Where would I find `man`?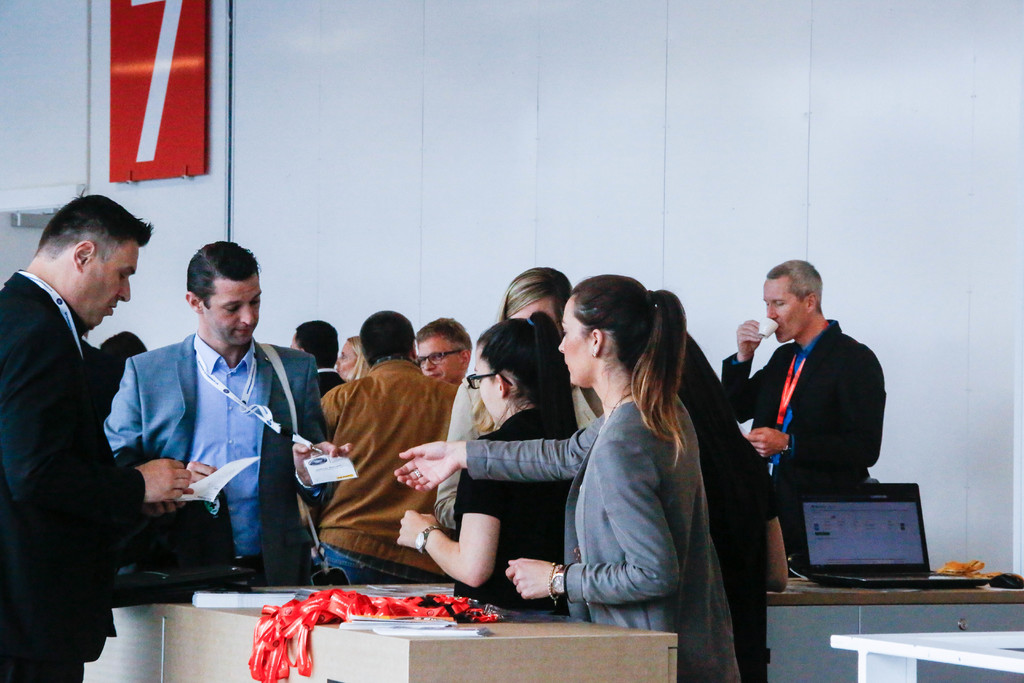
At 1 169 166 670.
